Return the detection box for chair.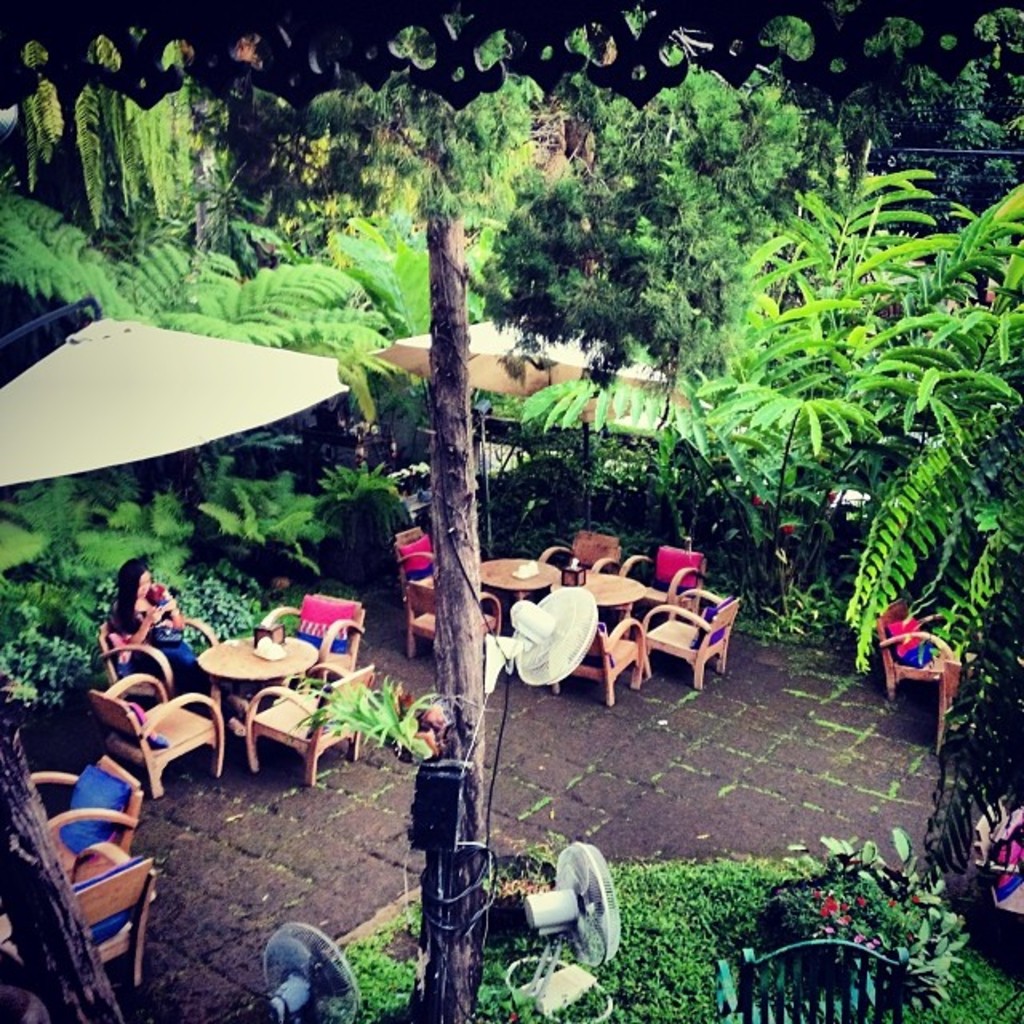
[534, 526, 630, 576].
